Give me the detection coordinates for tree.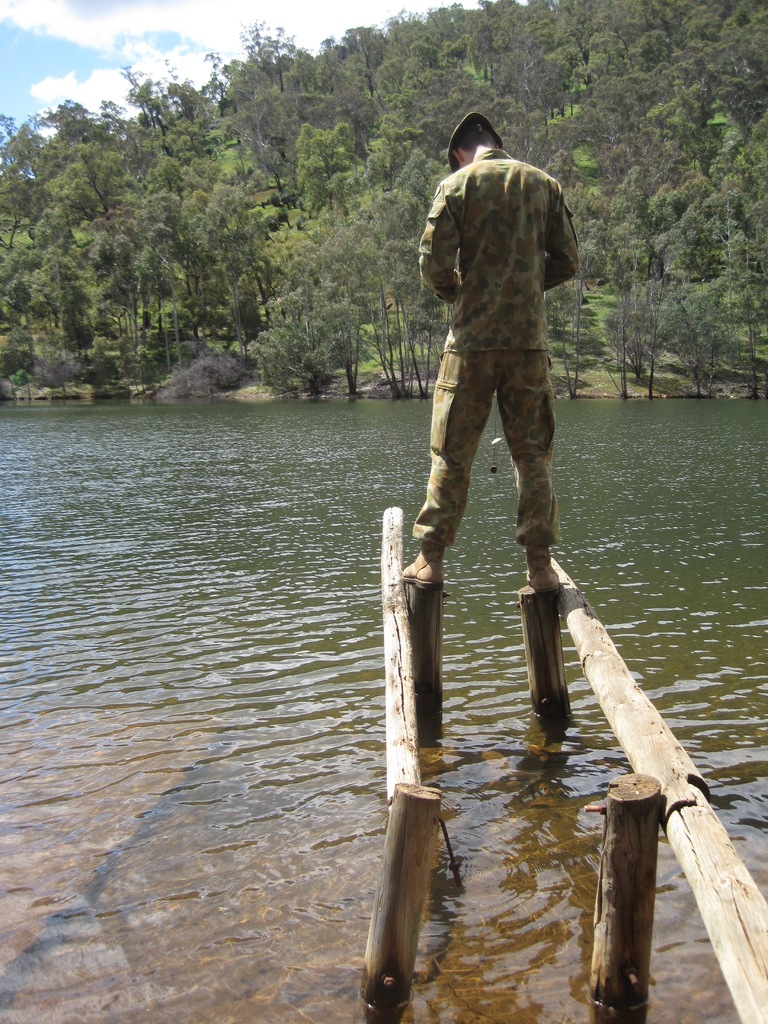
detection(308, 18, 388, 97).
